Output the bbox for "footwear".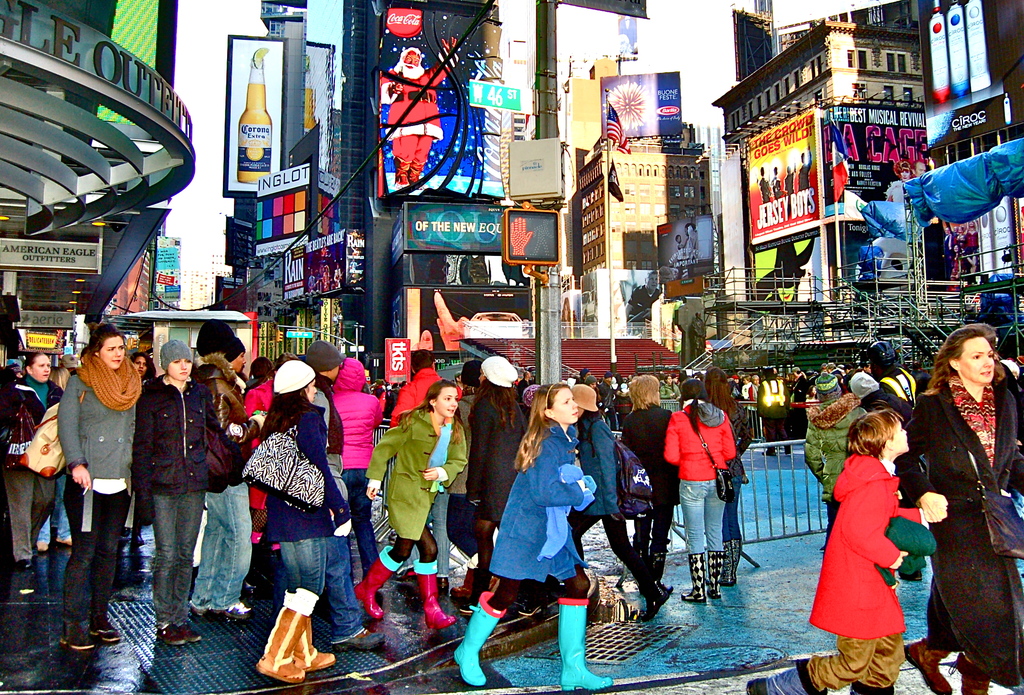
Rect(413, 560, 455, 629).
